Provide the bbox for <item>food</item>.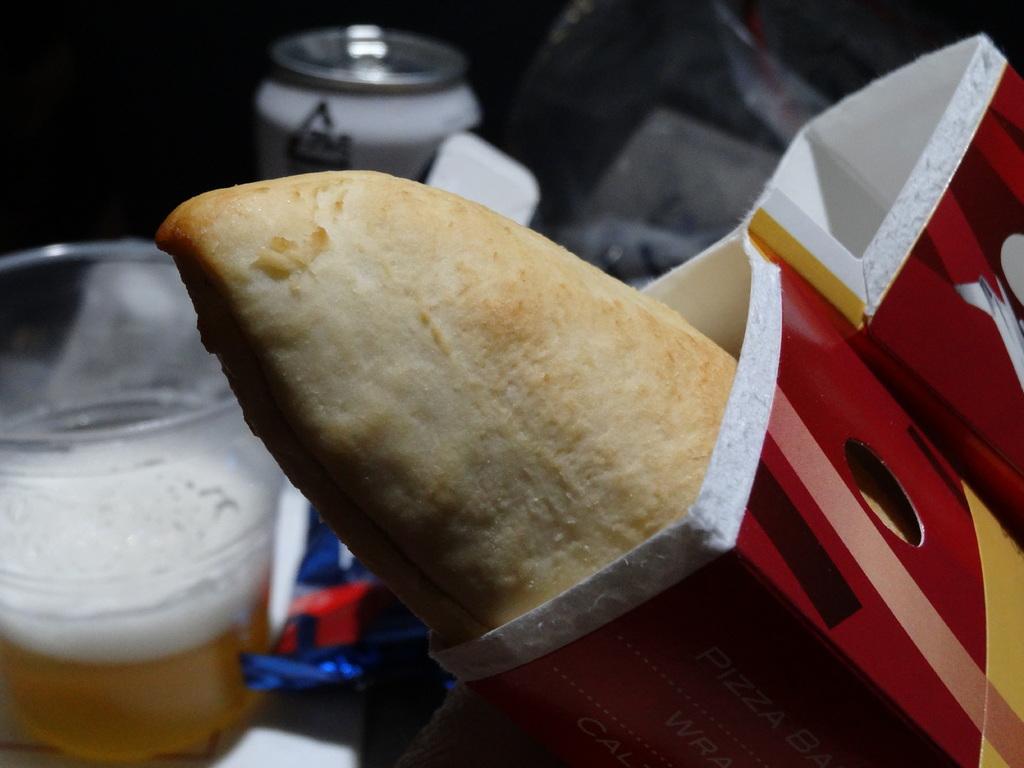
BBox(205, 197, 752, 614).
